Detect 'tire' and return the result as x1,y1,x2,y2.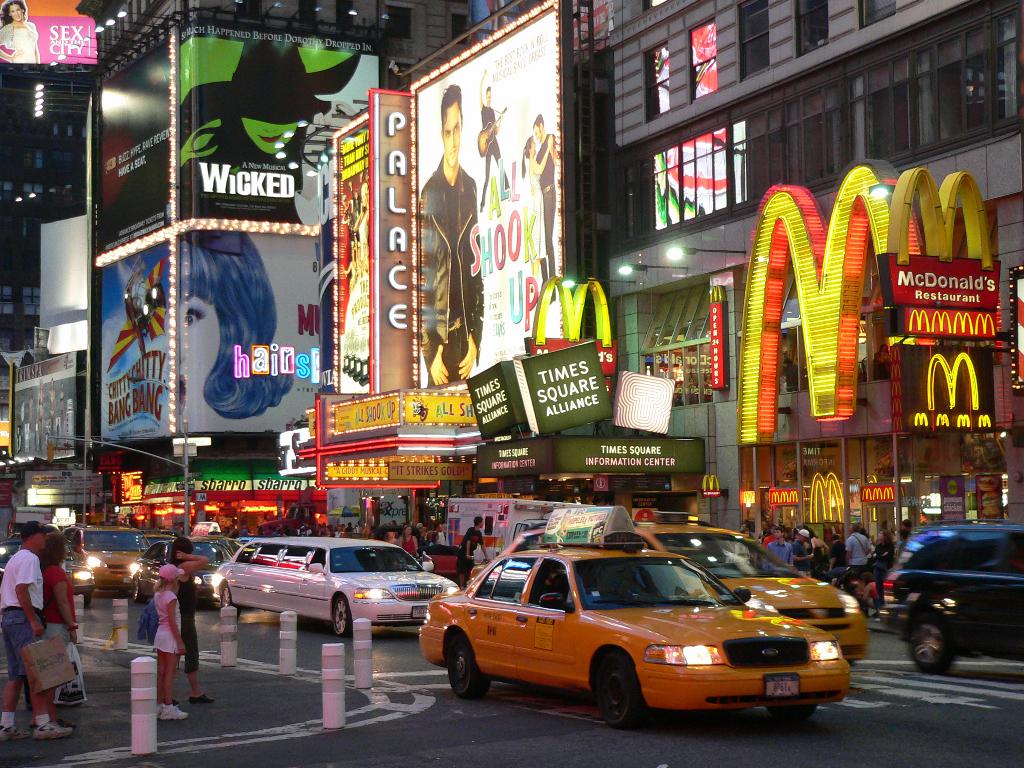
333,593,356,637.
